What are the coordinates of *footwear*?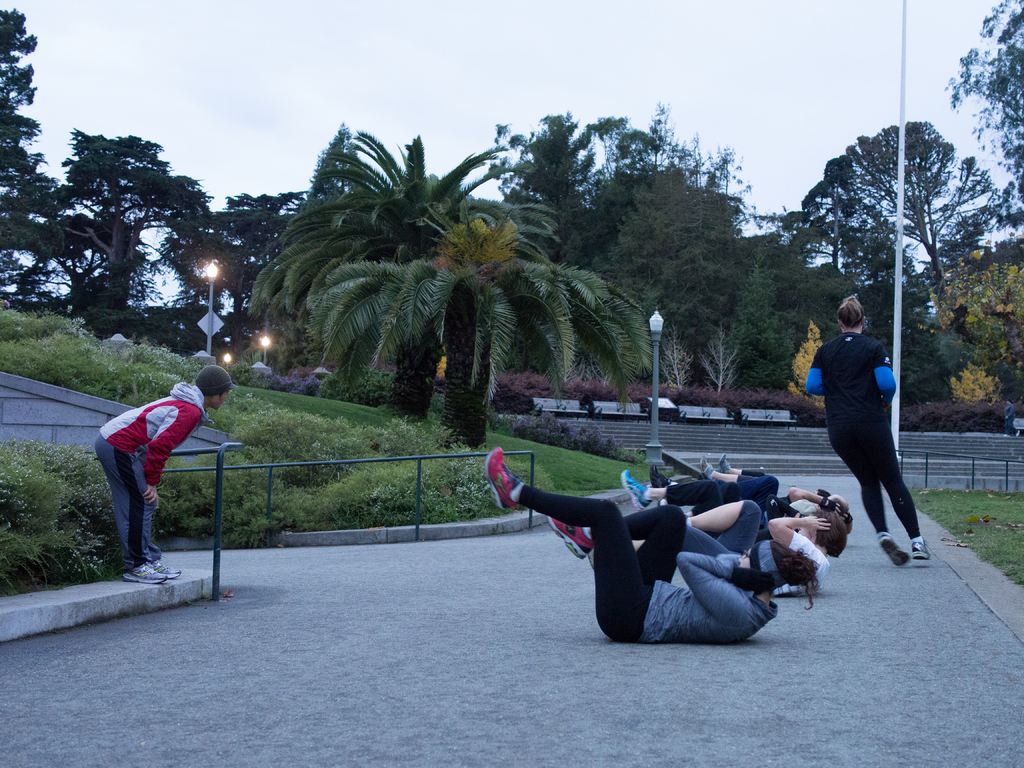
[x1=150, y1=560, x2=183, y2=579].
